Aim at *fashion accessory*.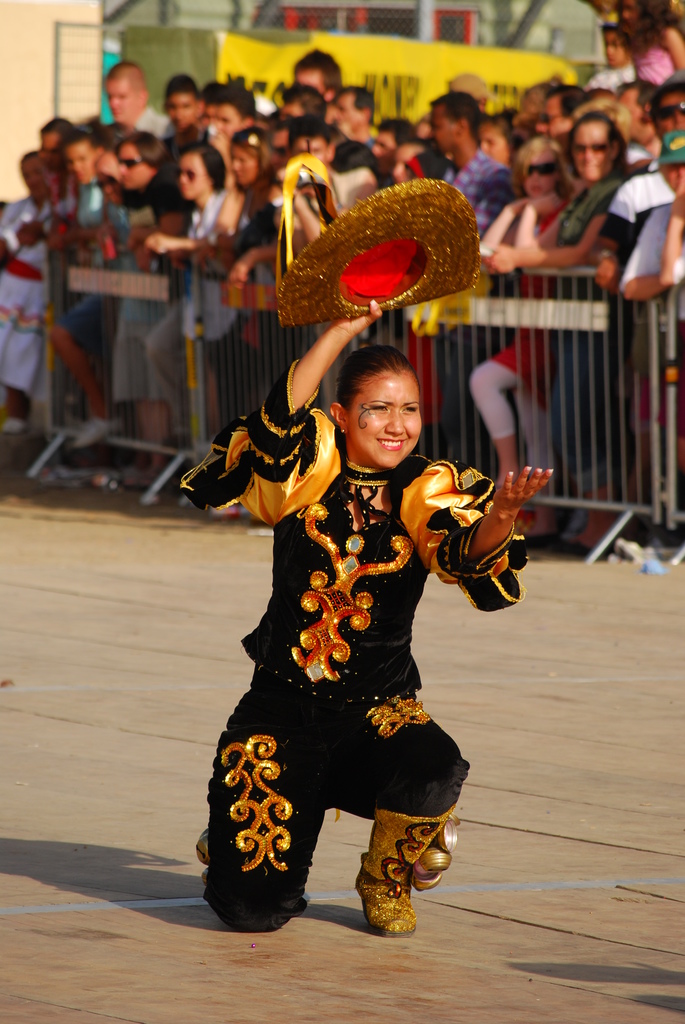
Aimed at rect(653, 130, 684, 163).
